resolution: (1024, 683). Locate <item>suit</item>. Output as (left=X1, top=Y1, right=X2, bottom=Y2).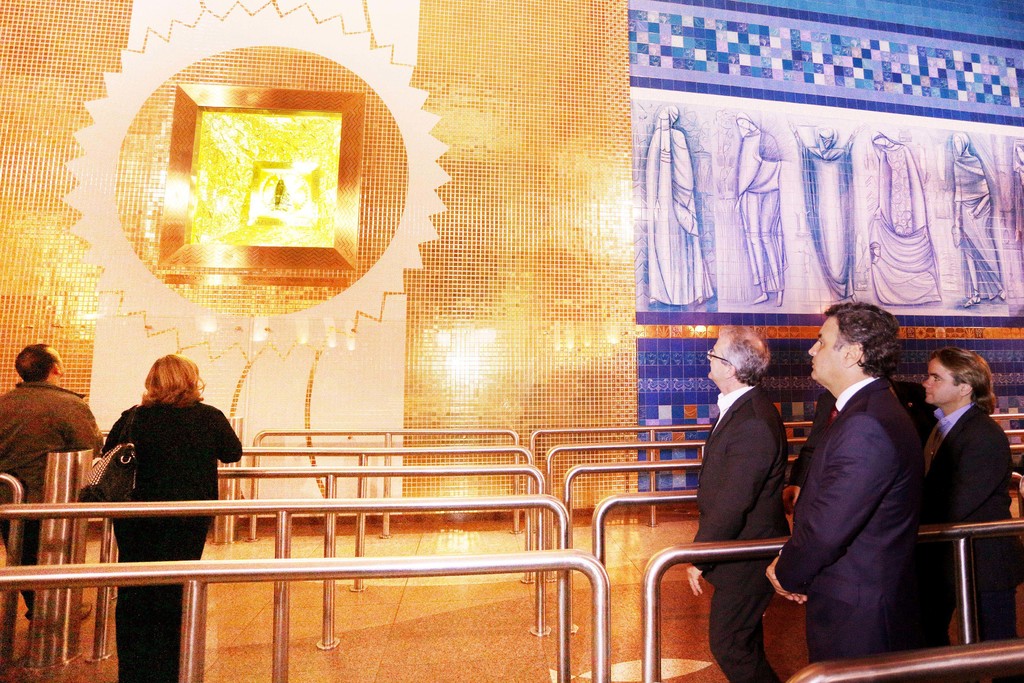
(left=925, top=399, right=1015, bottom=637).
